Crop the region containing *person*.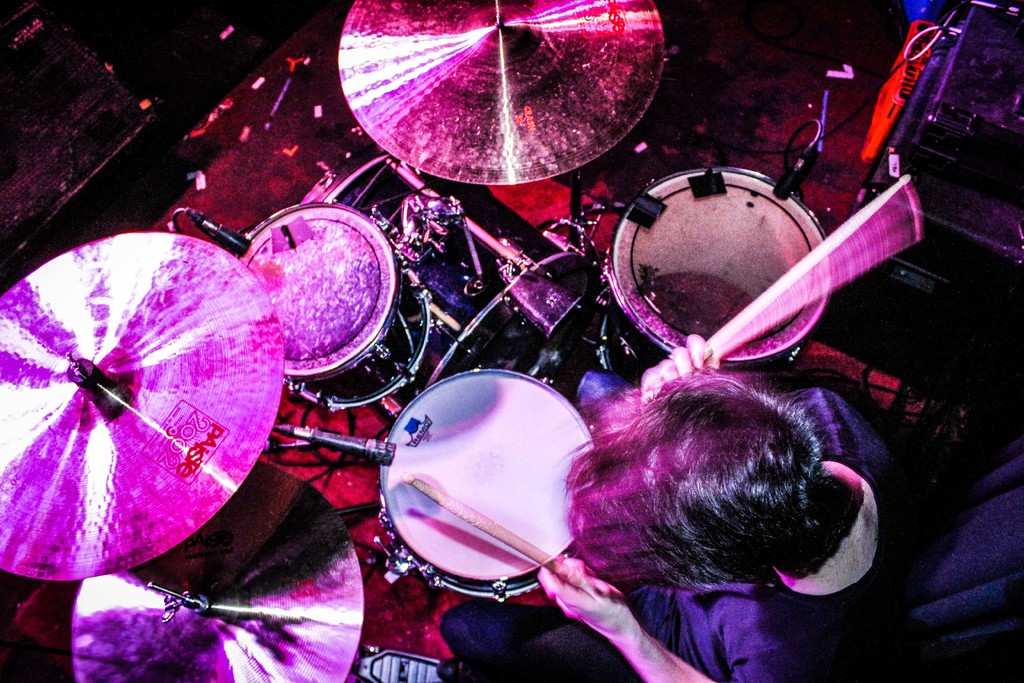
Crop region: 438,332,893,682.
